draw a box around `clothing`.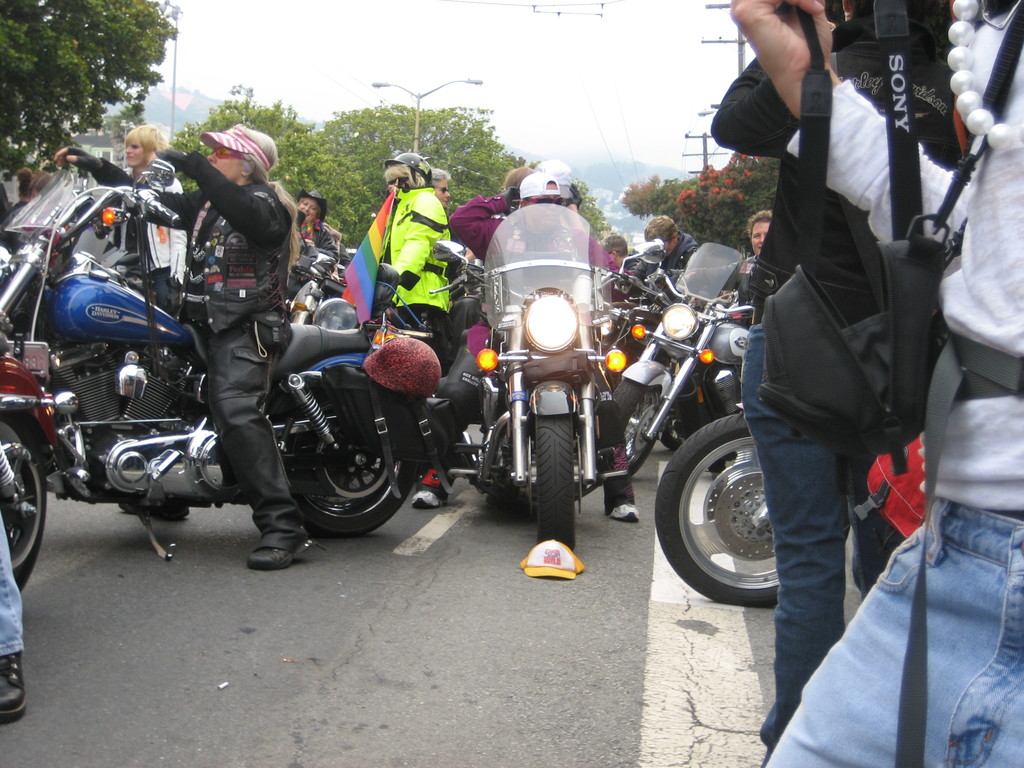
pyautogui.locateOnScreen(386, 186, 451, 371).
